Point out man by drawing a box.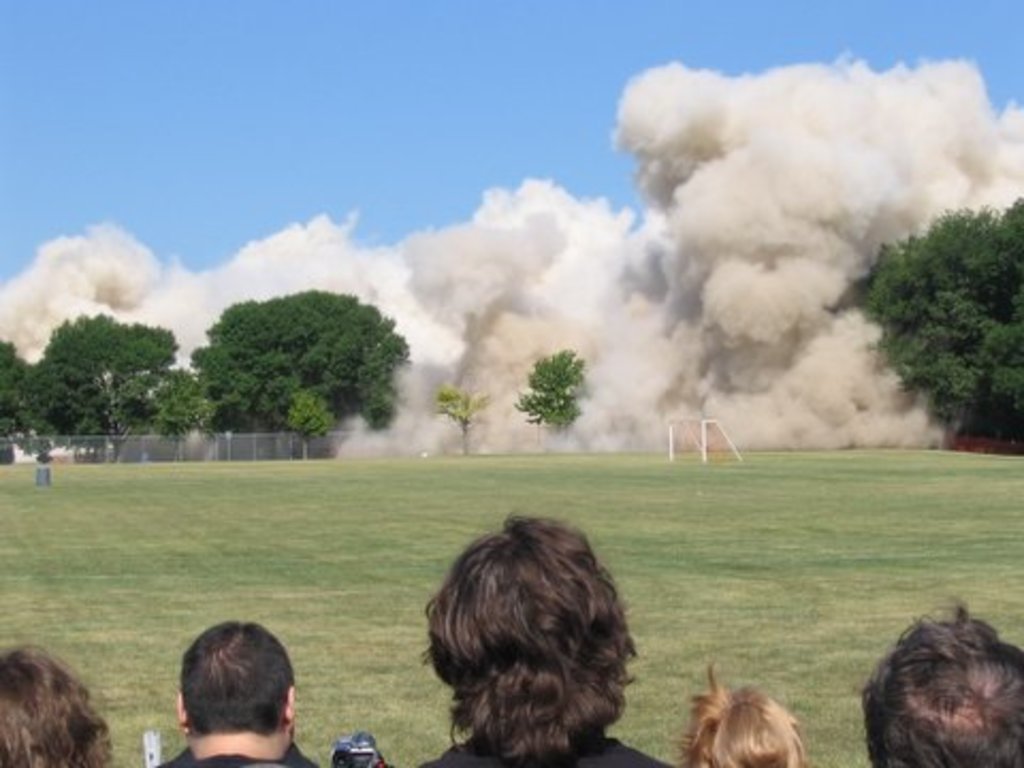
l=858, t=591, r=1022, b=766.
